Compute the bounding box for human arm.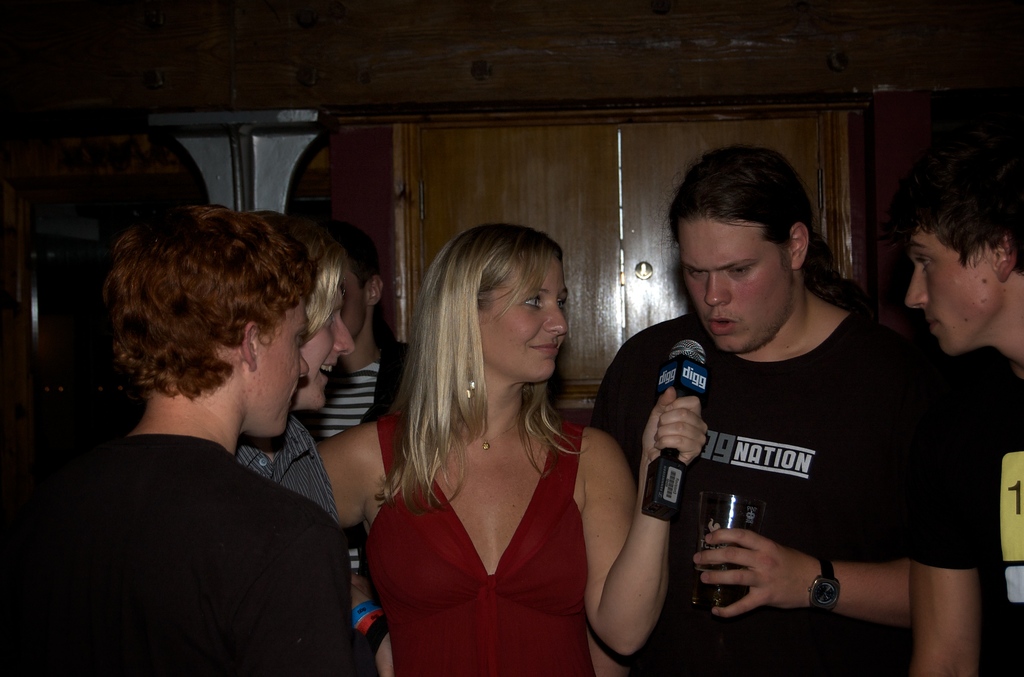
590/328/711/673.
